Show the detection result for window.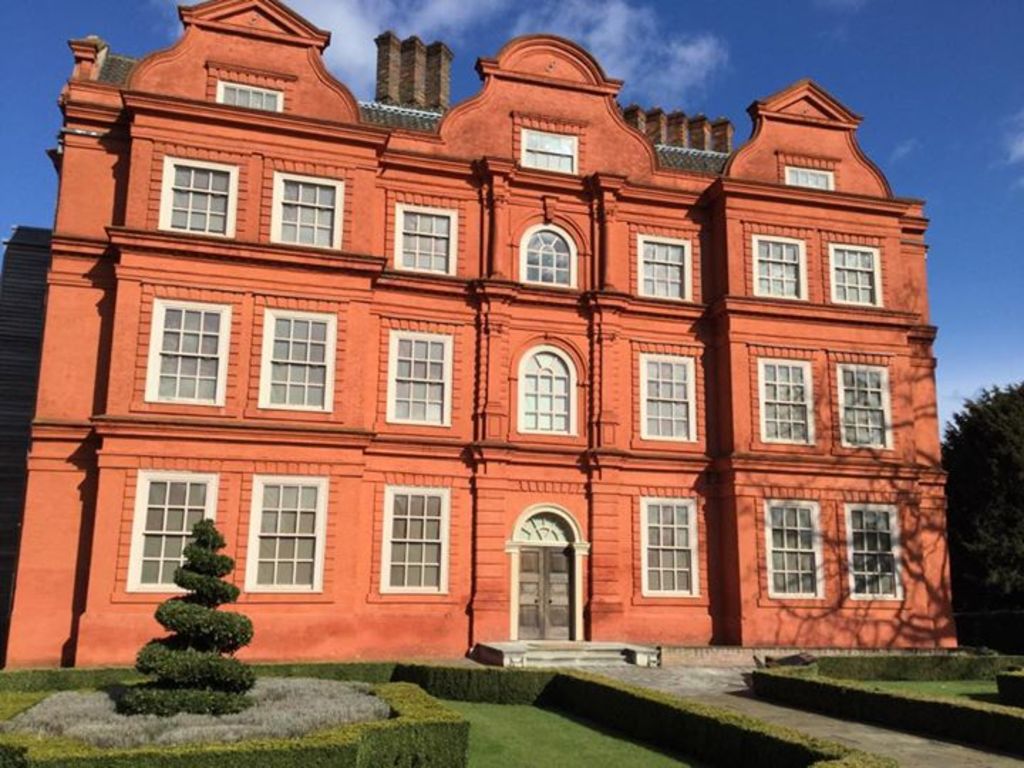
{"left": 137, "top": 466, "right": 216, "bottom": 587}.
